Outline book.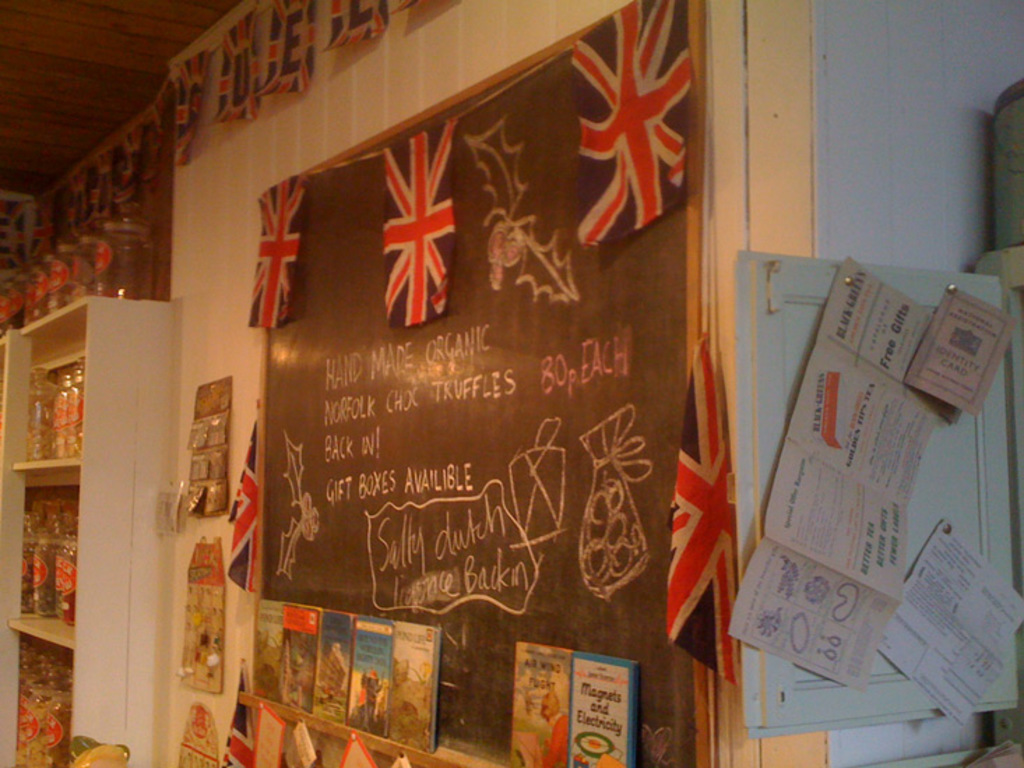
Outline: BBox(567, 656, 637, 767).
